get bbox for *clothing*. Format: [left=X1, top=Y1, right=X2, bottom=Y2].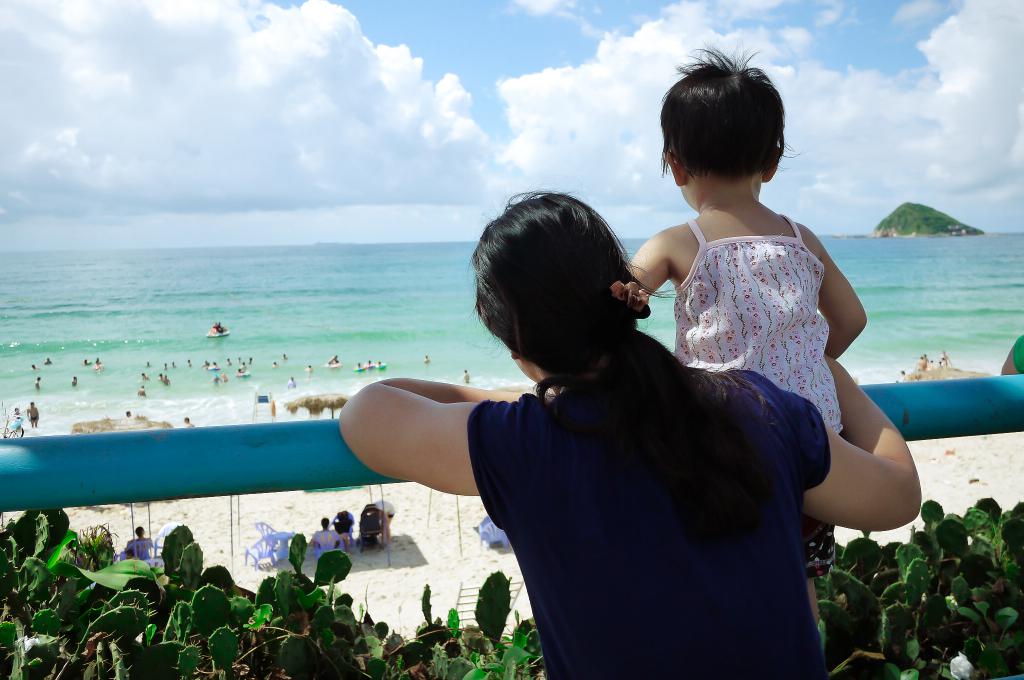
[left=667, top=220, right=845, bottom=578].
